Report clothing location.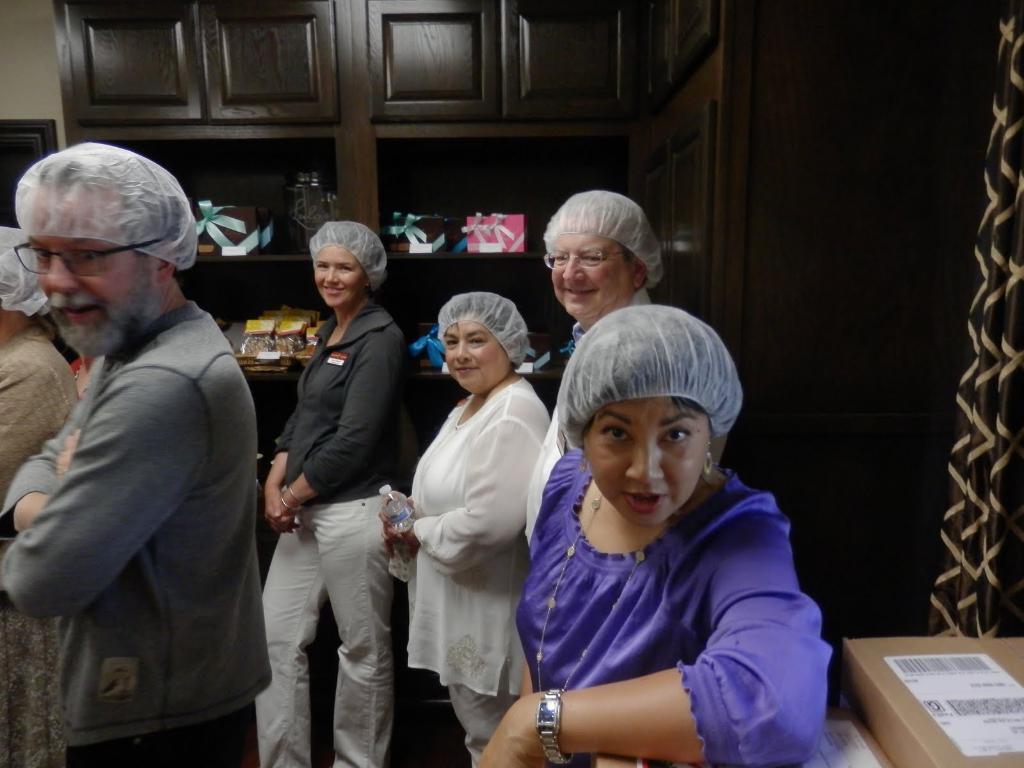
Report: locate(494, 402, 839, 756).
